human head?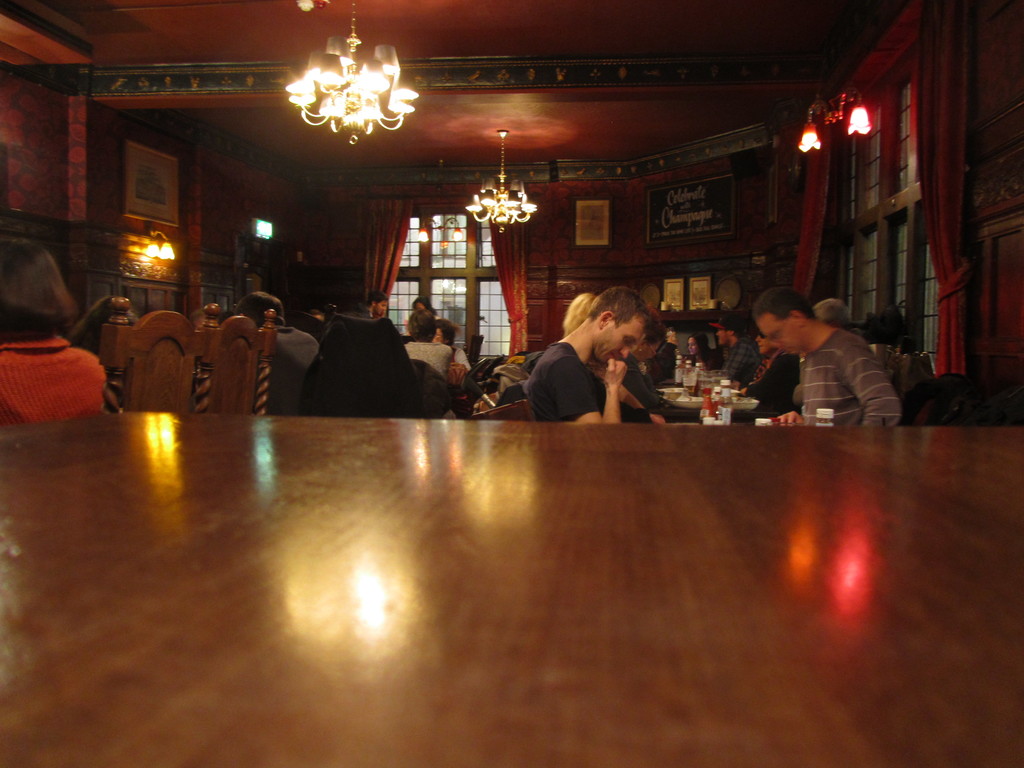
(left=310, top=307, right=324, bottom=320)
